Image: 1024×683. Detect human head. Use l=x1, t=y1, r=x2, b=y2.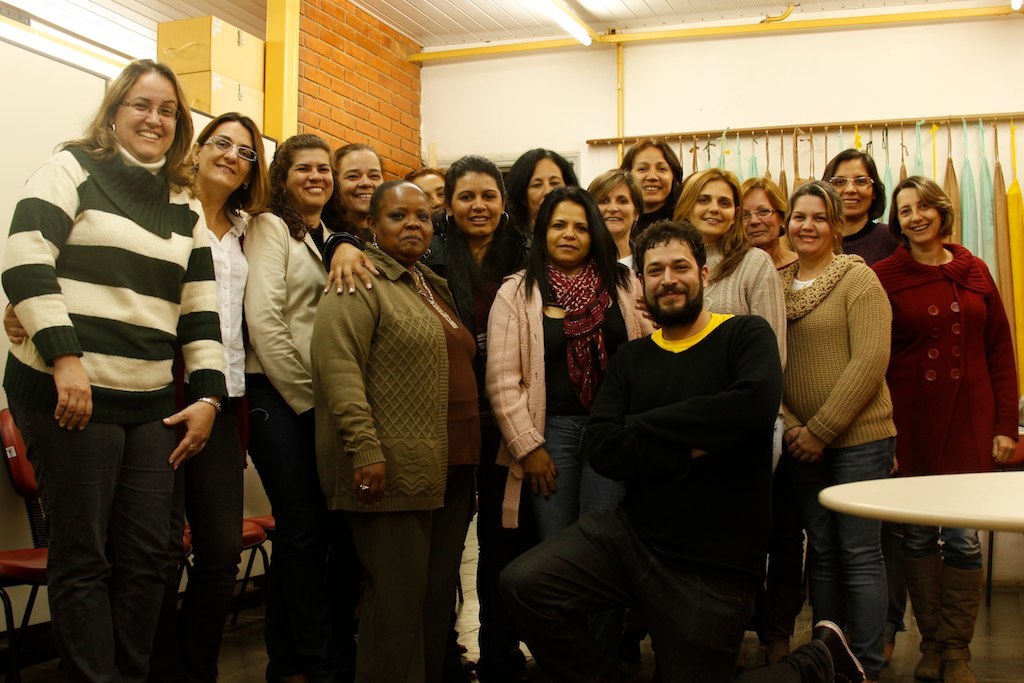
l=625, t=138, r=678, b=202.
